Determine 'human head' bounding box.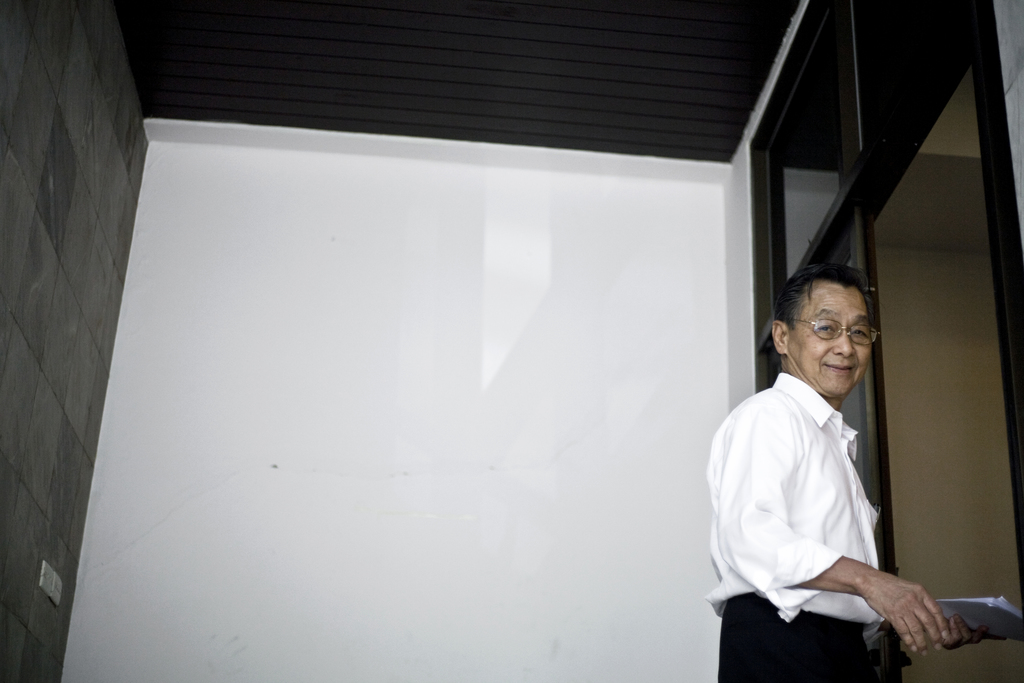
Determined: [777, 265, 892, 402].
